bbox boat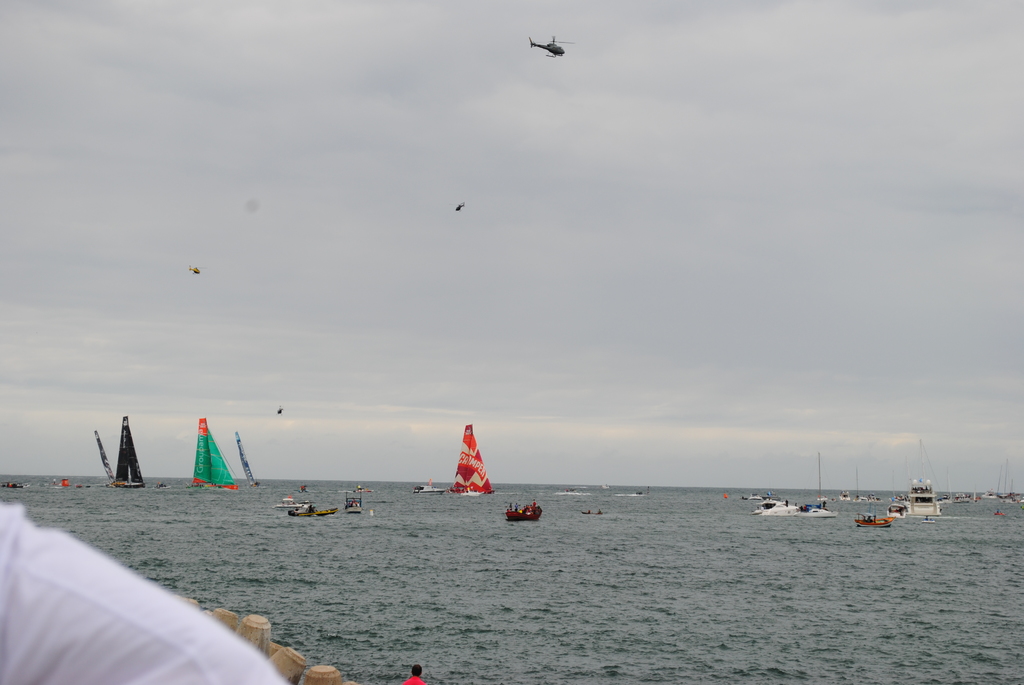
(x1=896, y1=477, x2=935, y2=523)
